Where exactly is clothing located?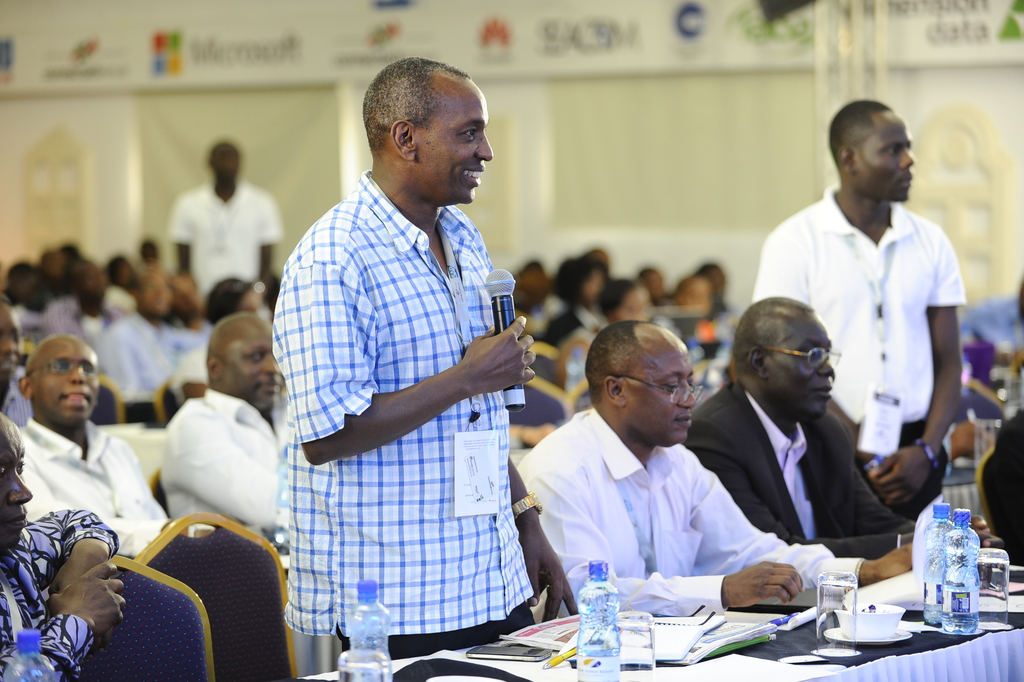
Its bounding box is region(28, 294, 118, 352).
